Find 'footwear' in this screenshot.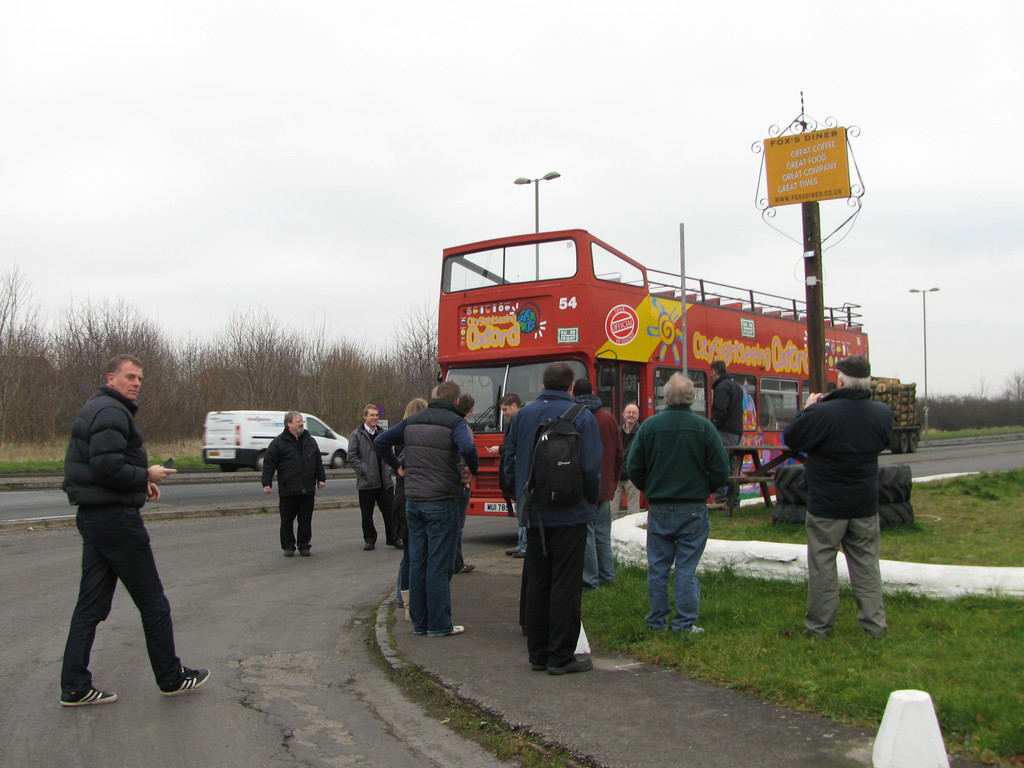
The bounding box for 'footwear' is {"x1": 689, "y1": 622, "x2": 706, "y2": 636}.
